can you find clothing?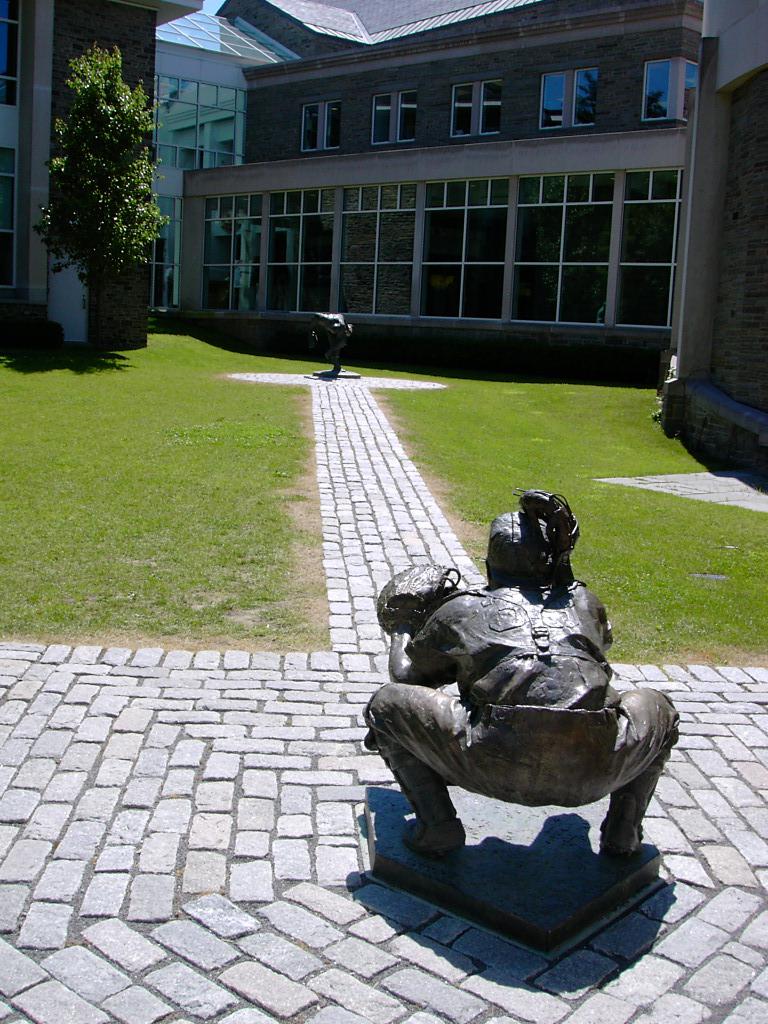
Yes, bounding box: 352, 532, 683, 909.
